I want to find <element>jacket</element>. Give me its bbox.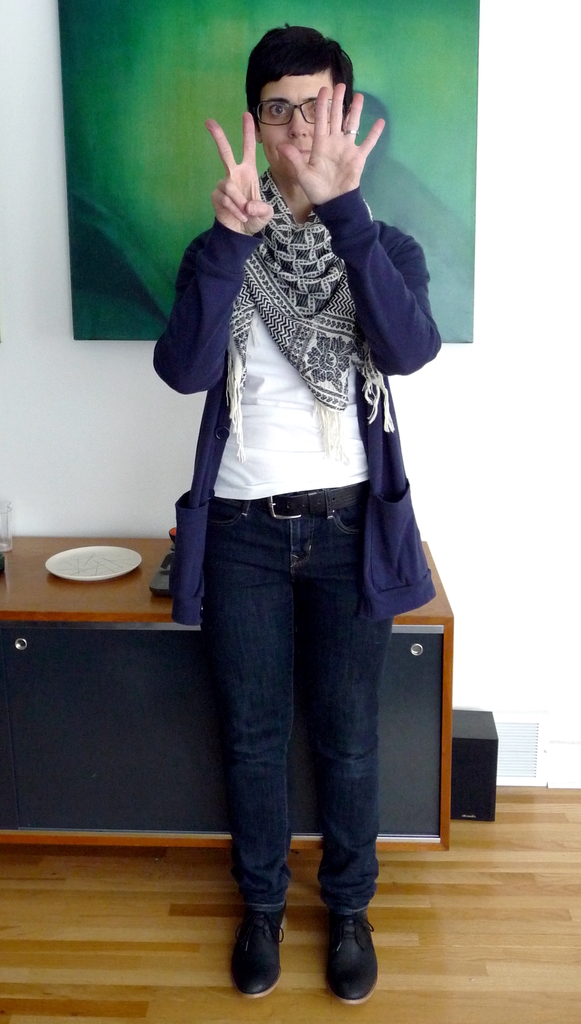
169,189,454,621.
